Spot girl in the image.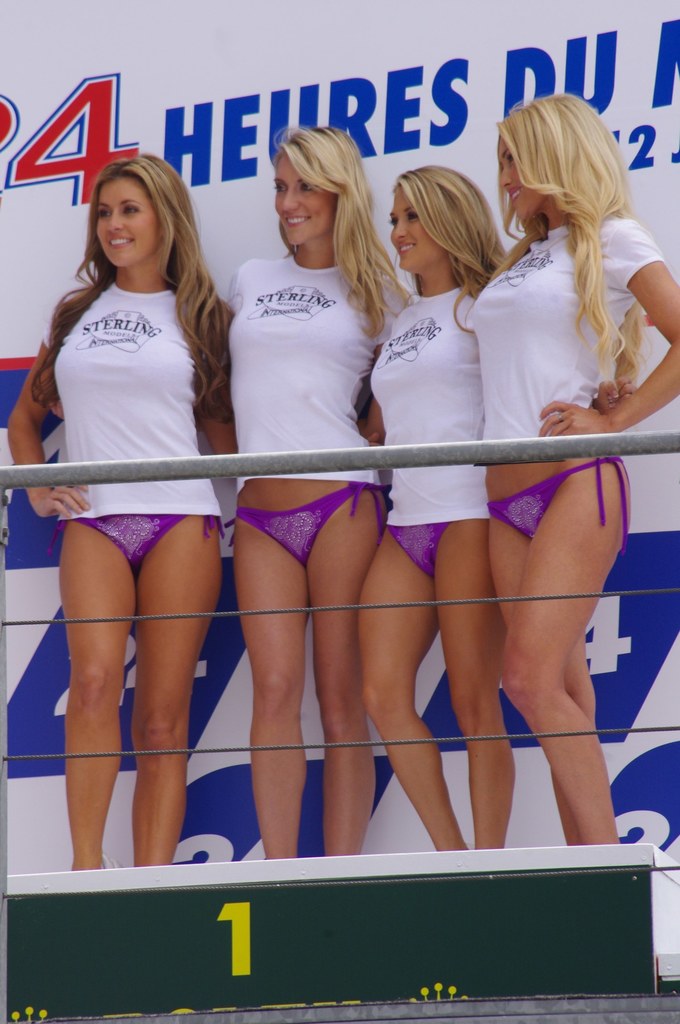
girl found at 224 125 421 844.
